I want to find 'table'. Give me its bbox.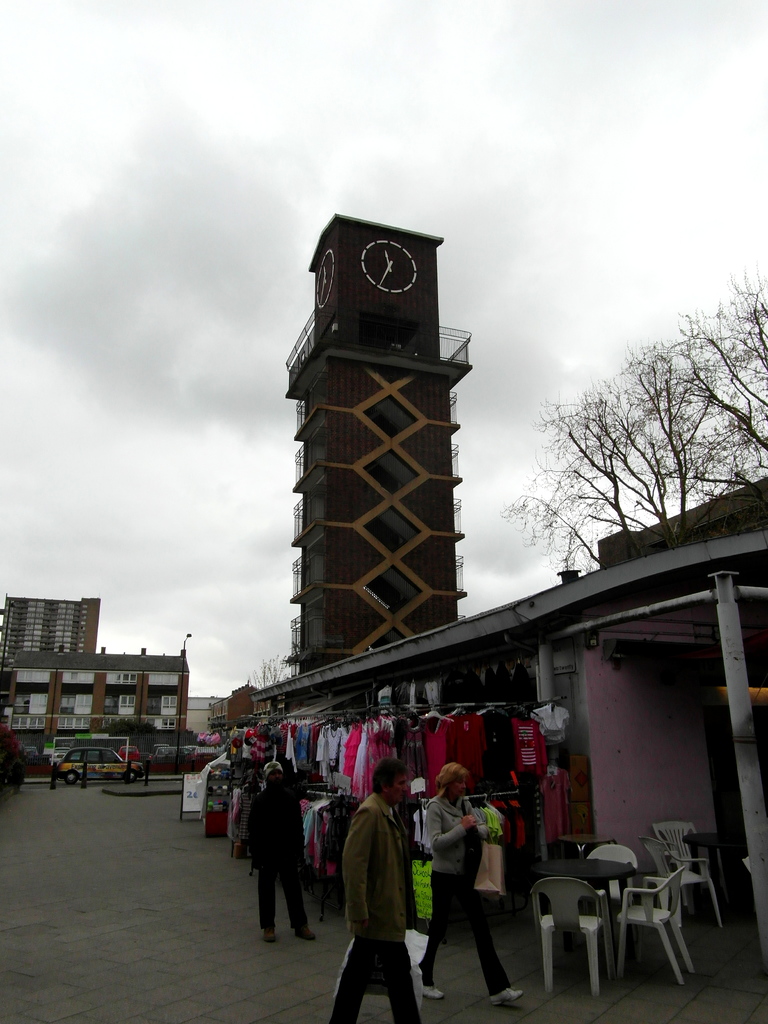
560,833,618,842.
